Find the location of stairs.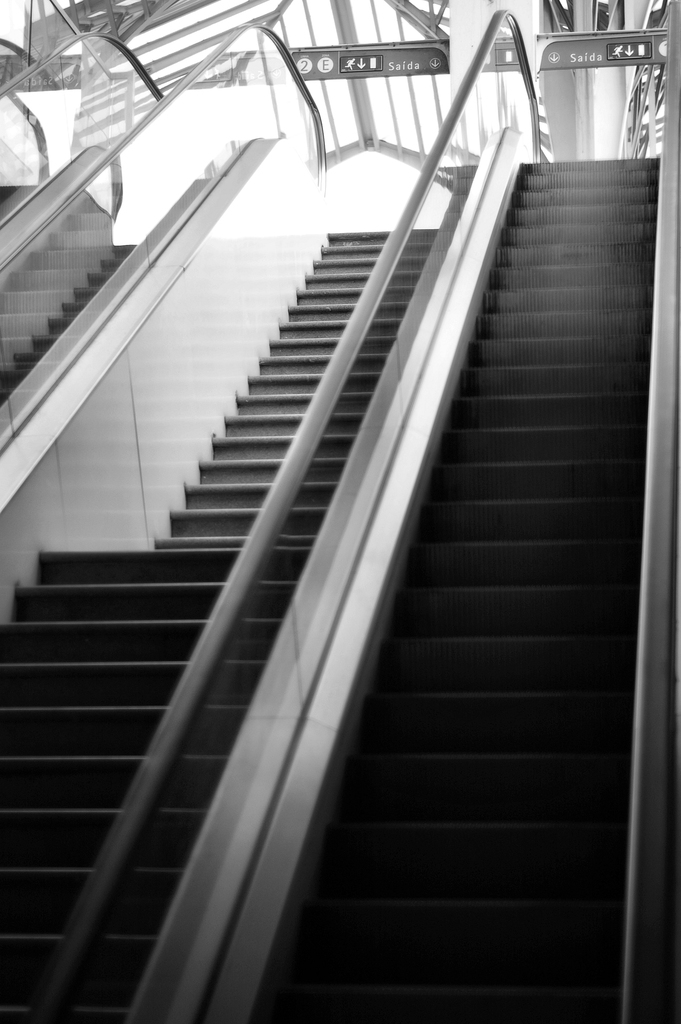
Location: rect(251, 154, 666, 1023).
